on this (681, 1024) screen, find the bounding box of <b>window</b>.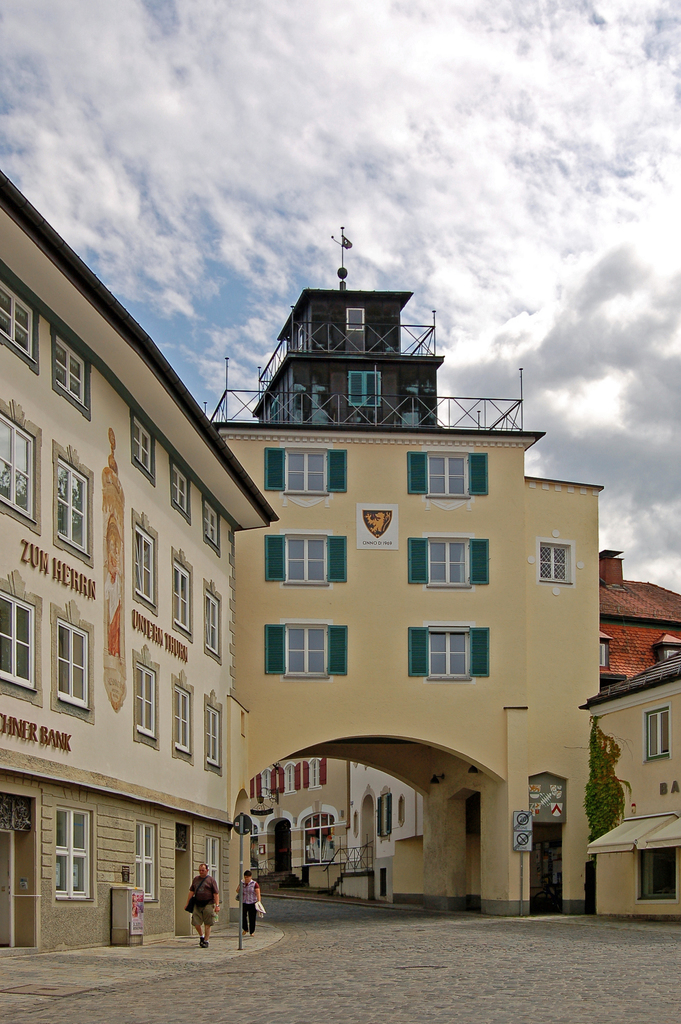
Bounding box: [x1=208, y1=838, x2=222, y2=893].
